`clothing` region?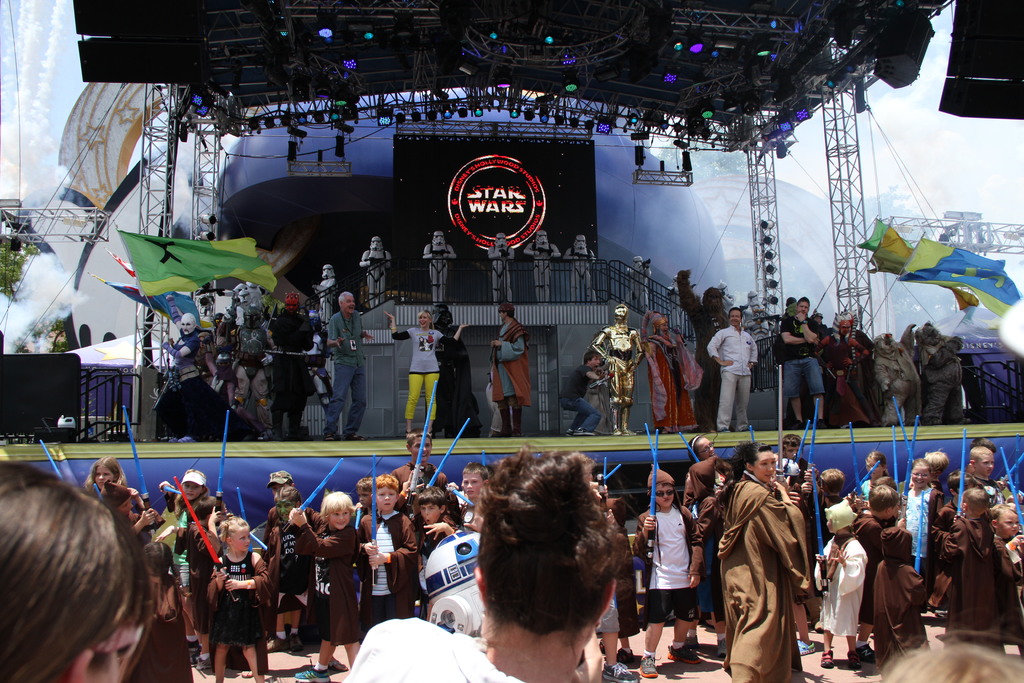
x1=775 y1=324 x2=817 y2=418
